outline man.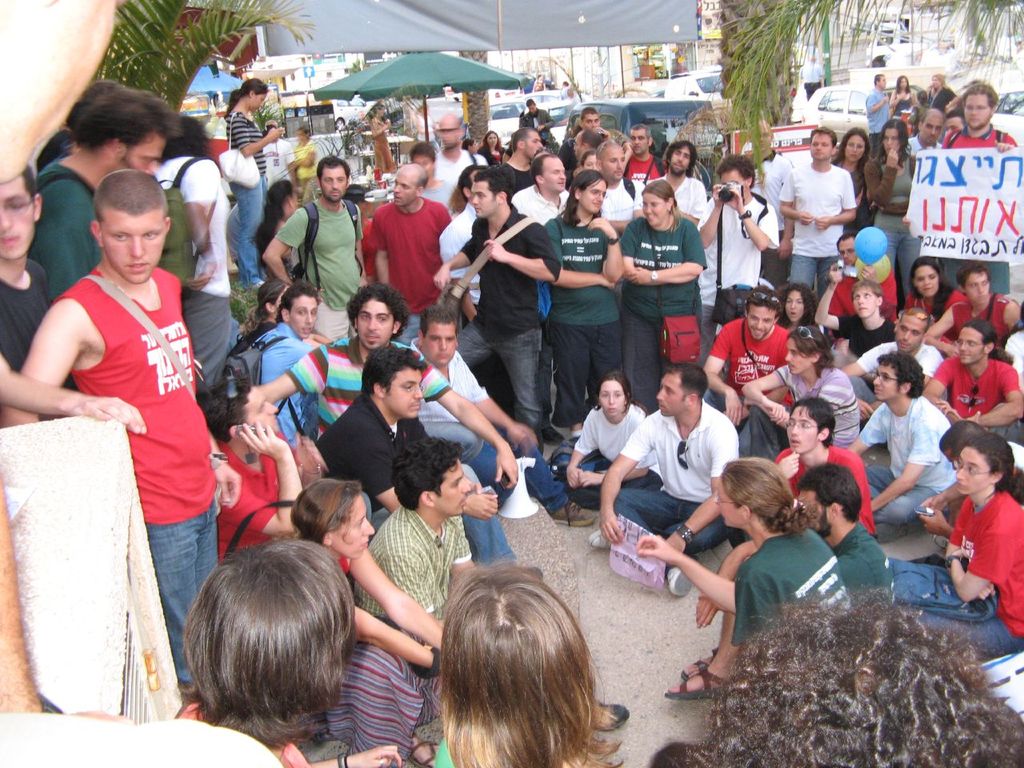
Outline: (x1=590, y1=357, x2=749, y2=582).
